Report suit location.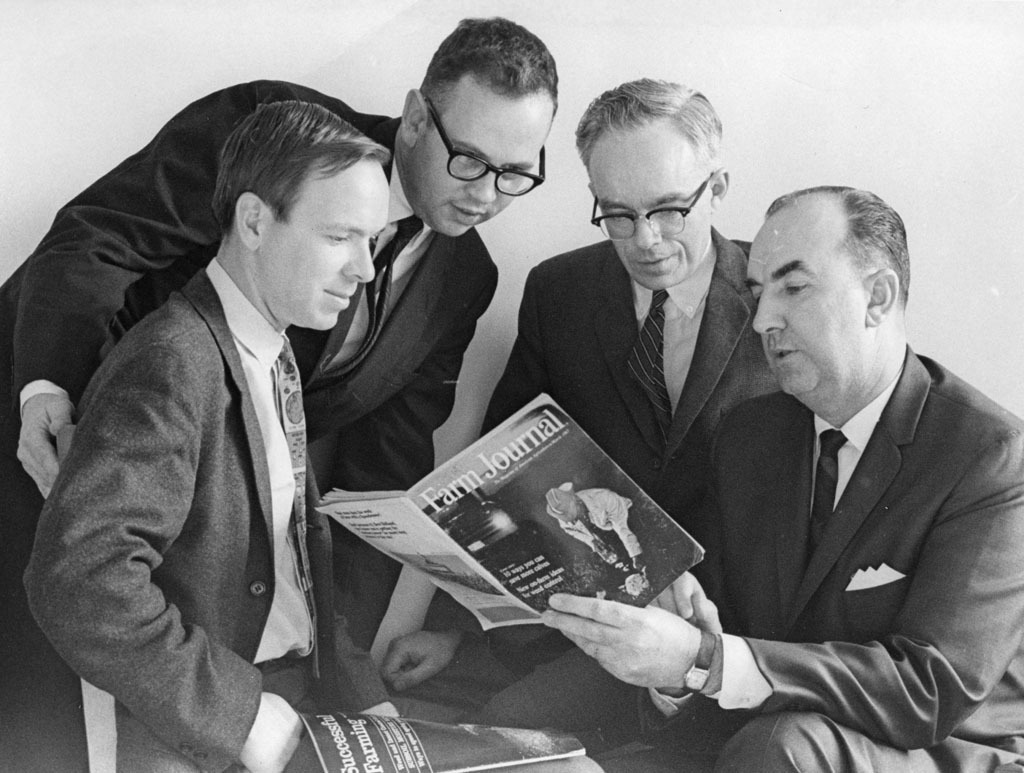
Report: bbox=[390, 227, 787, 733].
